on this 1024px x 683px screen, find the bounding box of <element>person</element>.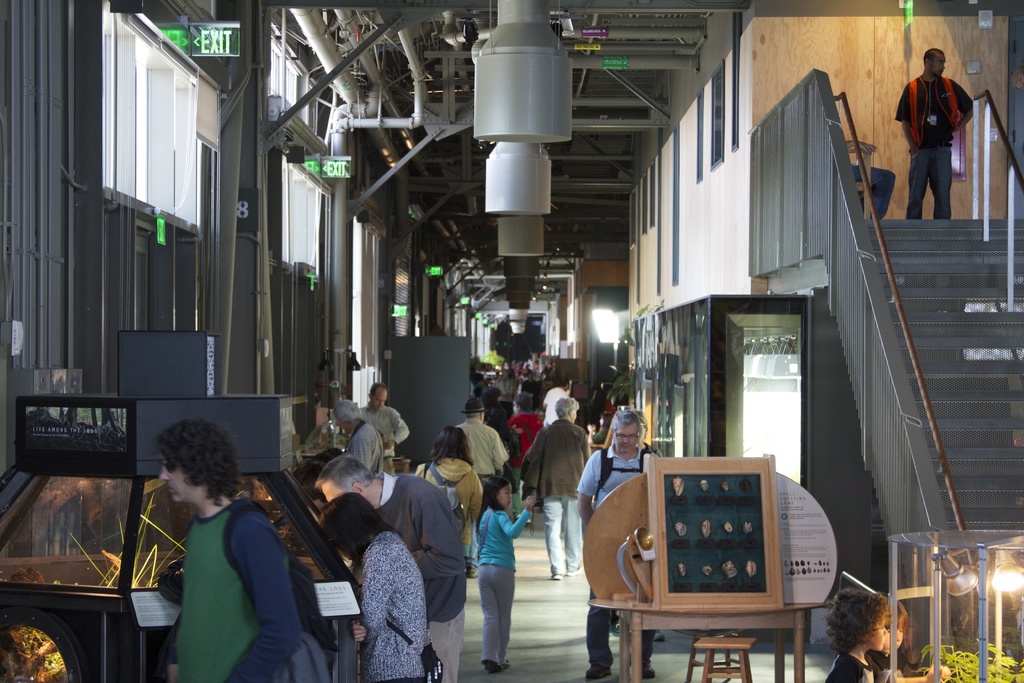
Bounding box: (x1=323, y1=490, x2=430, y2=675).
